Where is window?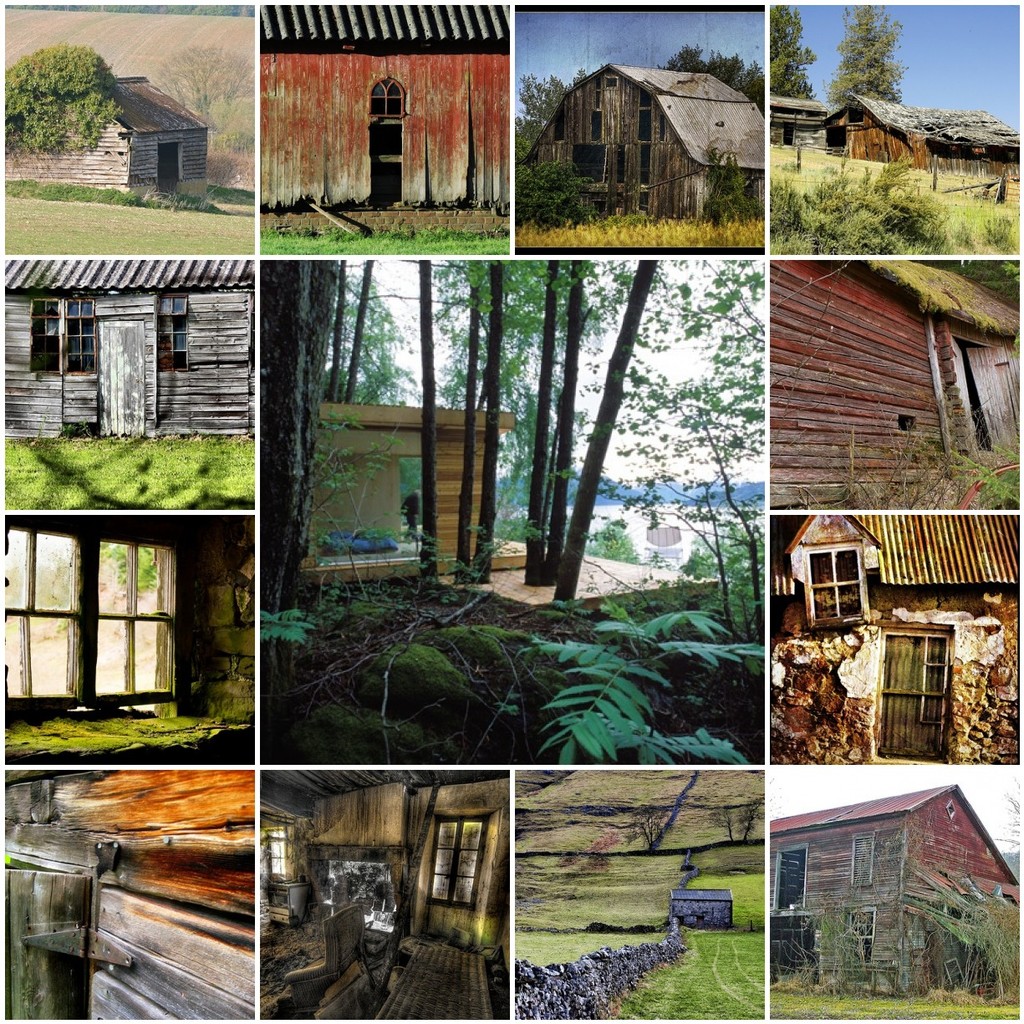
rect(774, 843, 807, 909).
